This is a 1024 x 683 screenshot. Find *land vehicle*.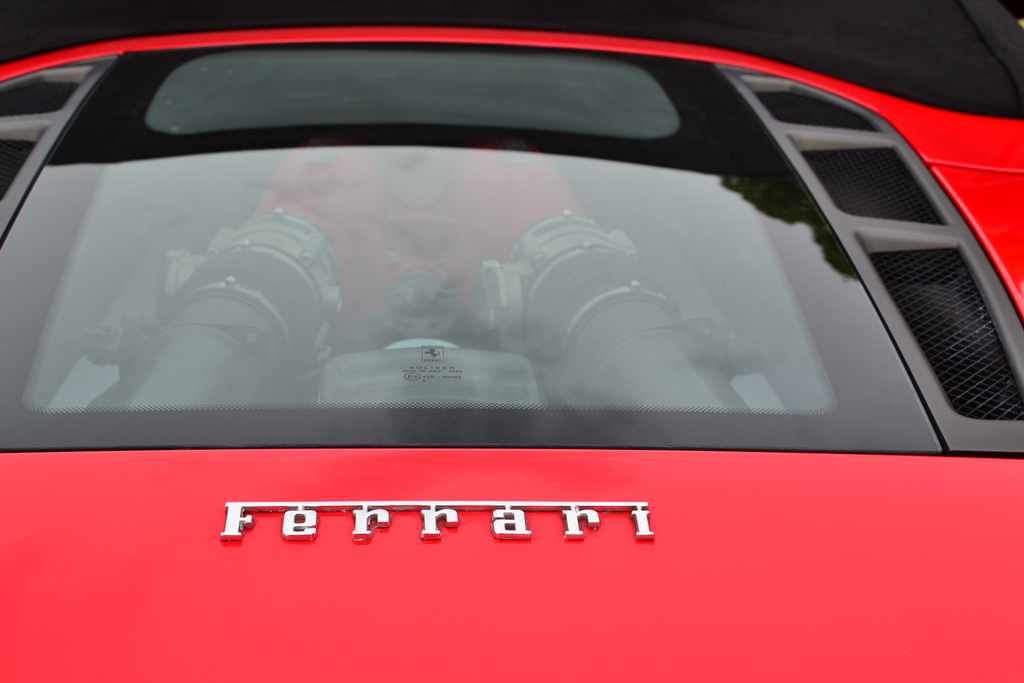
Bounding box: bbox(0, 0, 1023, 682).
